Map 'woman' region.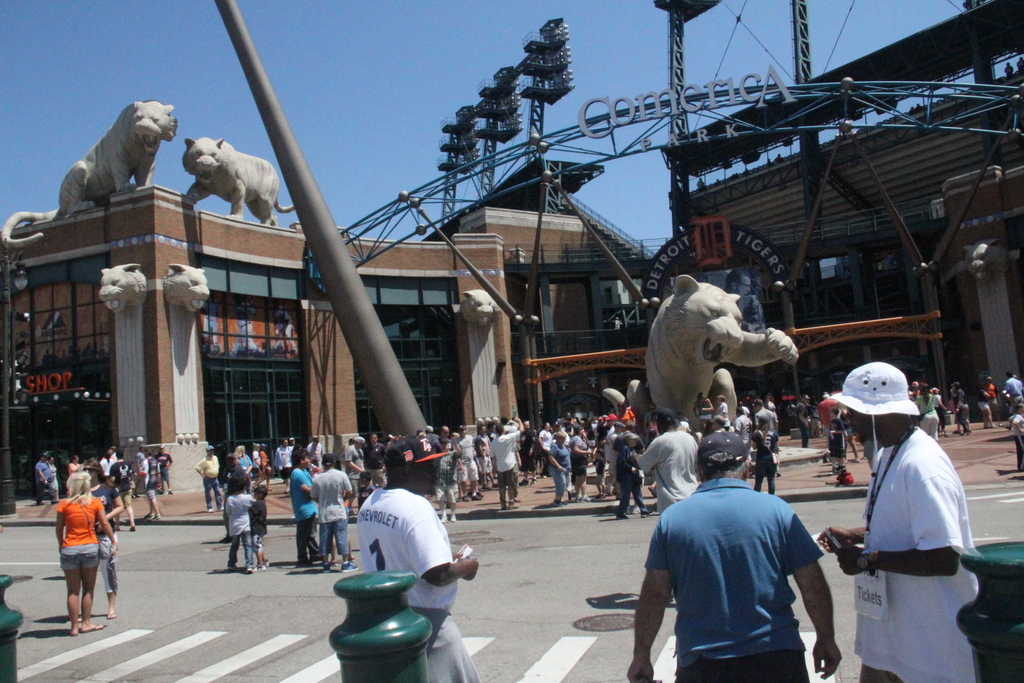
Mapped to box(550, 431, 570, 506).
